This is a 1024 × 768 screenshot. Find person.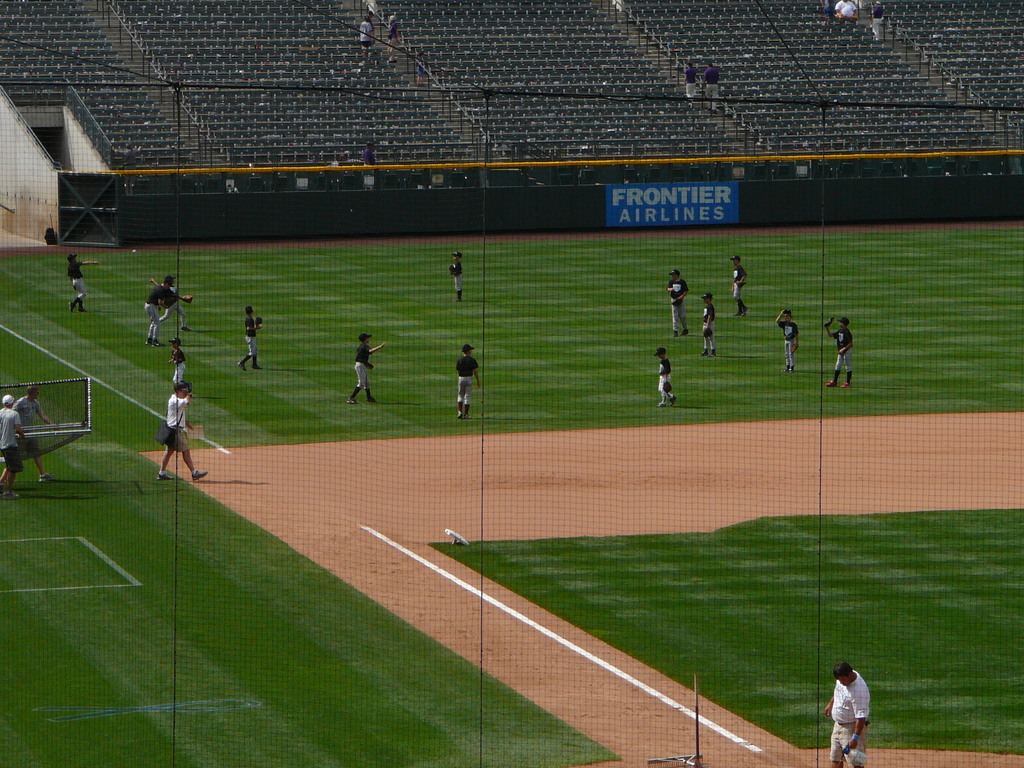
Bounding box: [left=703, top=61, right=722, bottom=111].
